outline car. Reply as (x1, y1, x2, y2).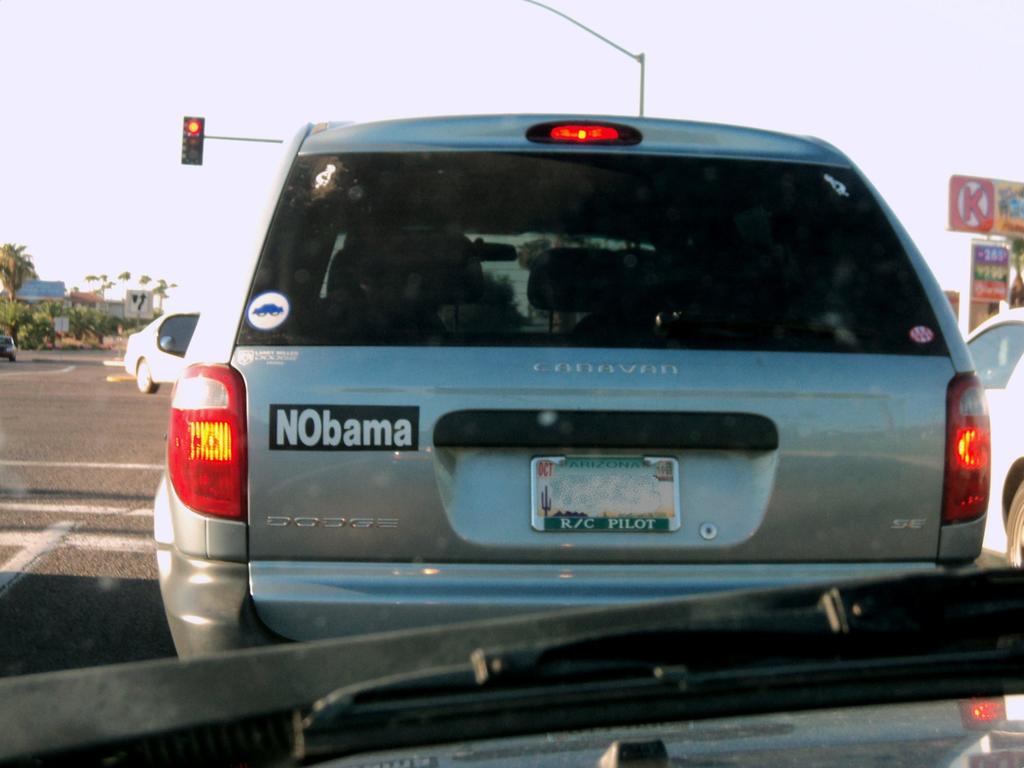
(0, 564, 1023, 767).
